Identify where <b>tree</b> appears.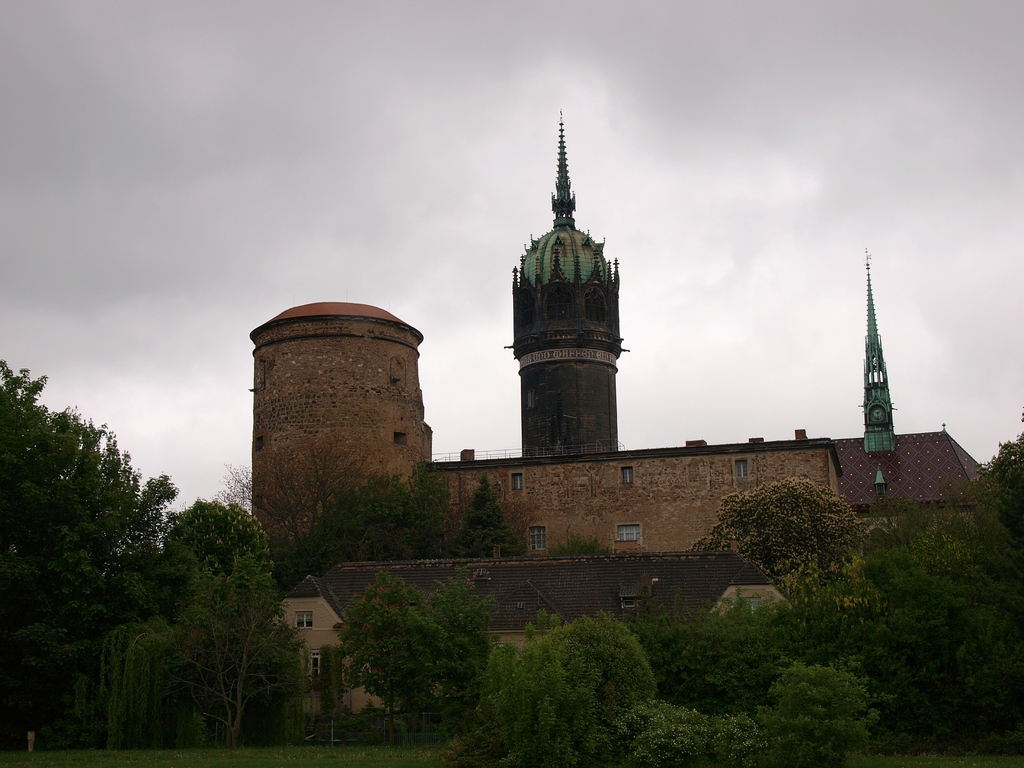
Appears at [467, 603, 665, 767].
